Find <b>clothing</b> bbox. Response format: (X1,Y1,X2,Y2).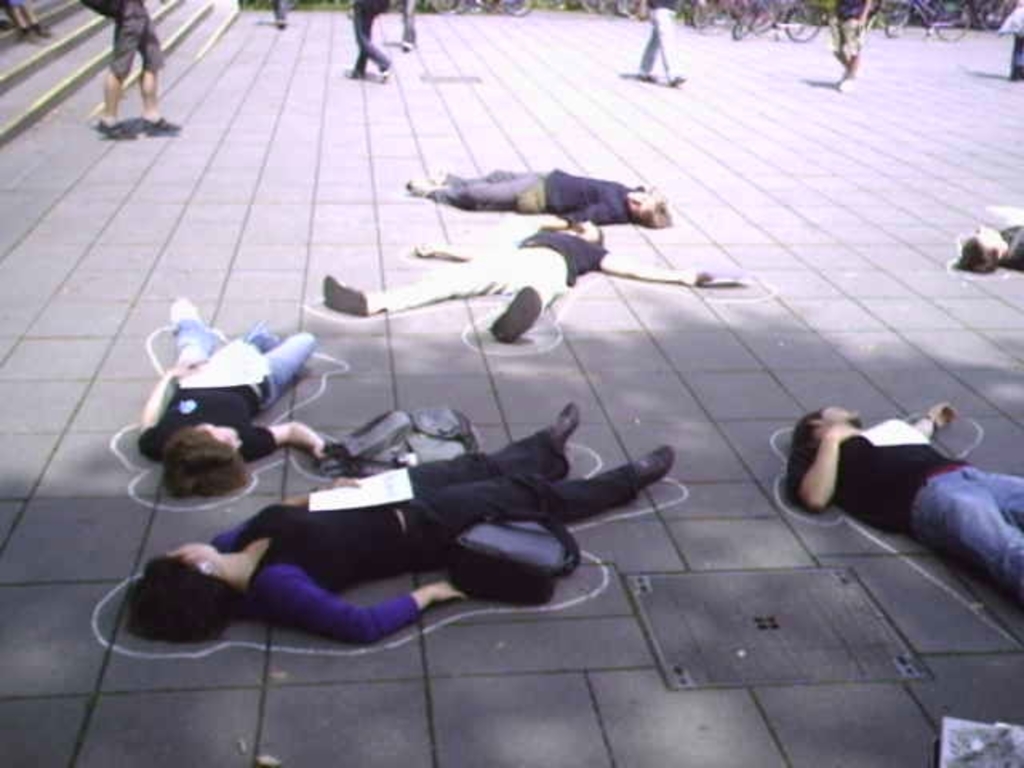
(786,410,1022,595).
